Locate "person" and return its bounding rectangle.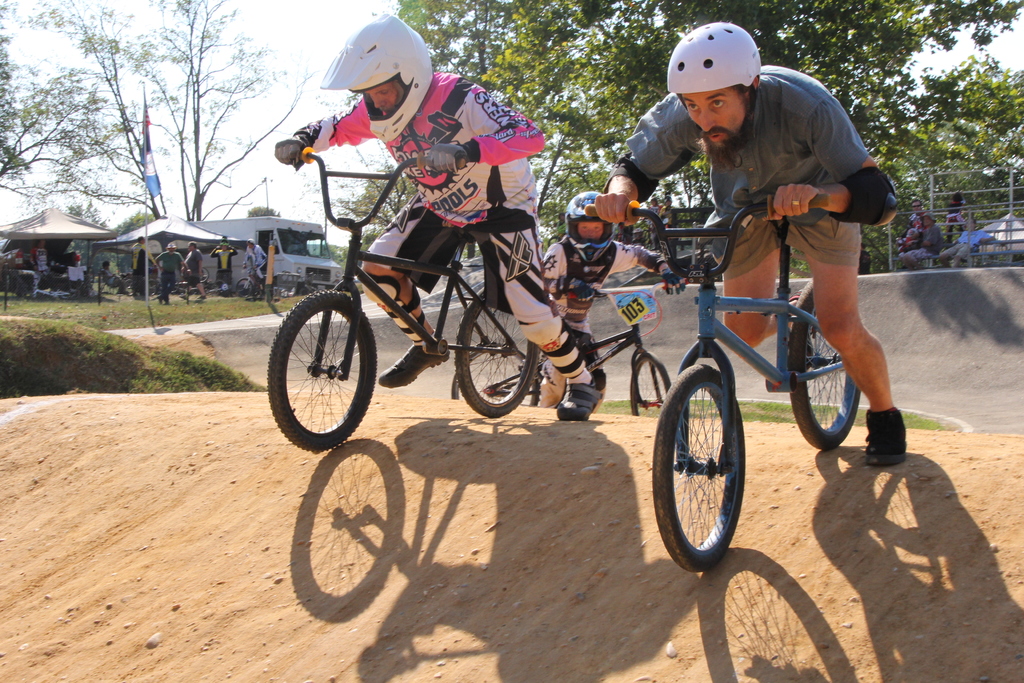
156/242/191/304.
